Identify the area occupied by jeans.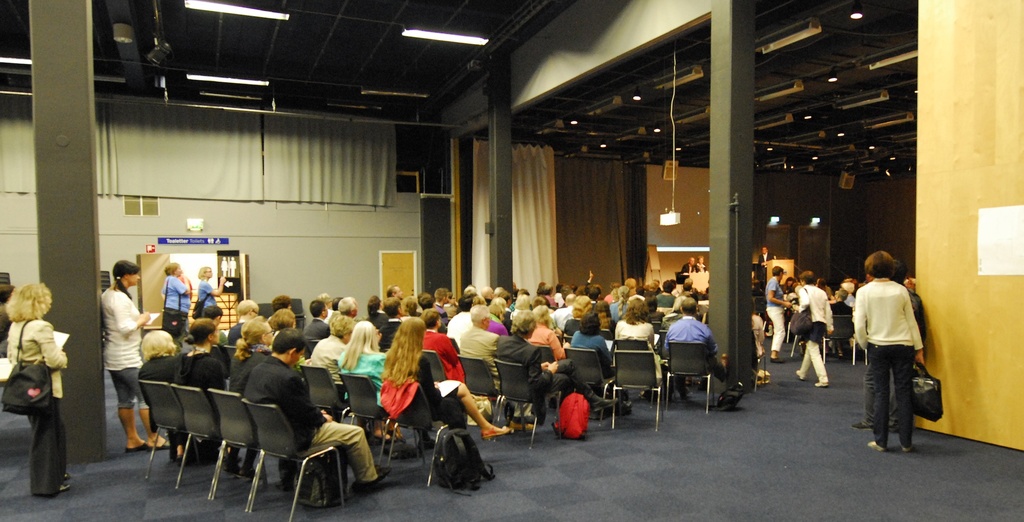
Area: left=21, top=395, right=68, bottom=497.
